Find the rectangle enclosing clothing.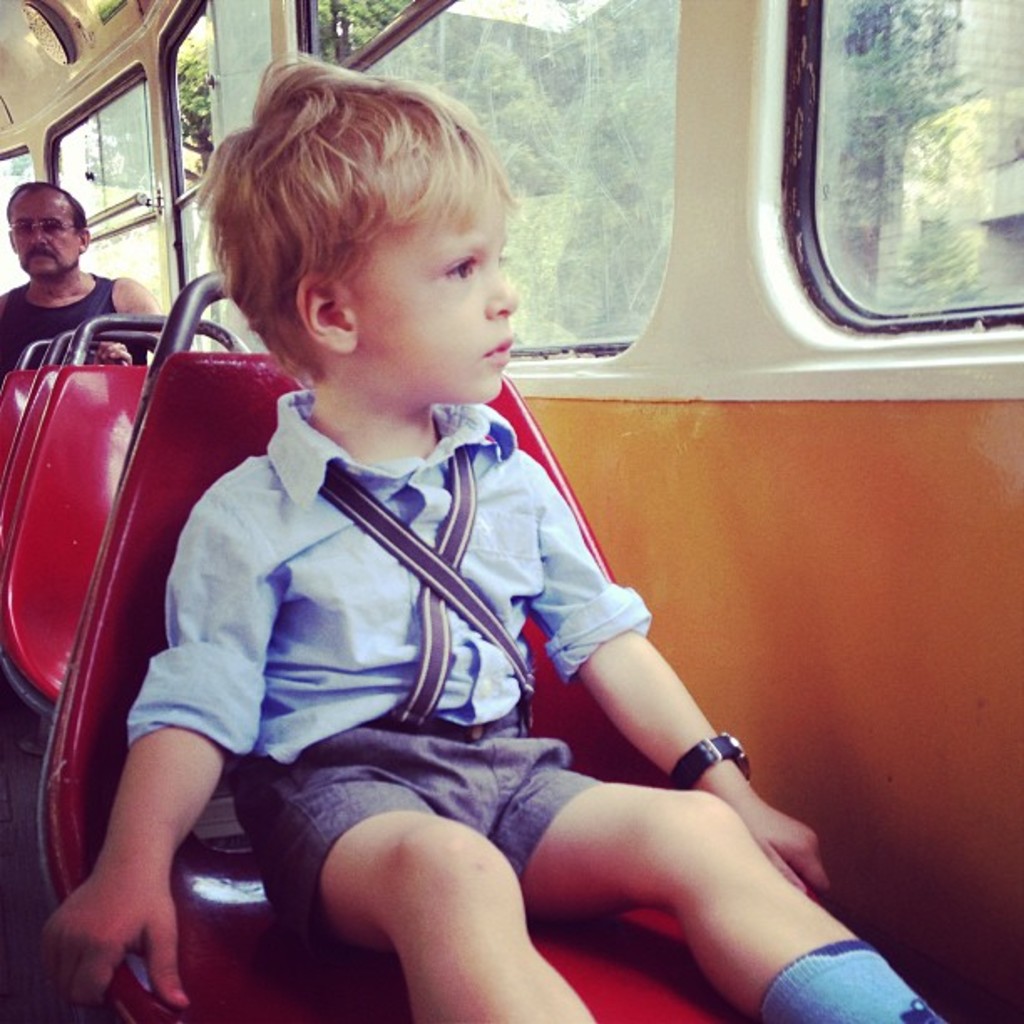
x1=0, y1=289, x2=114, y2=368.
